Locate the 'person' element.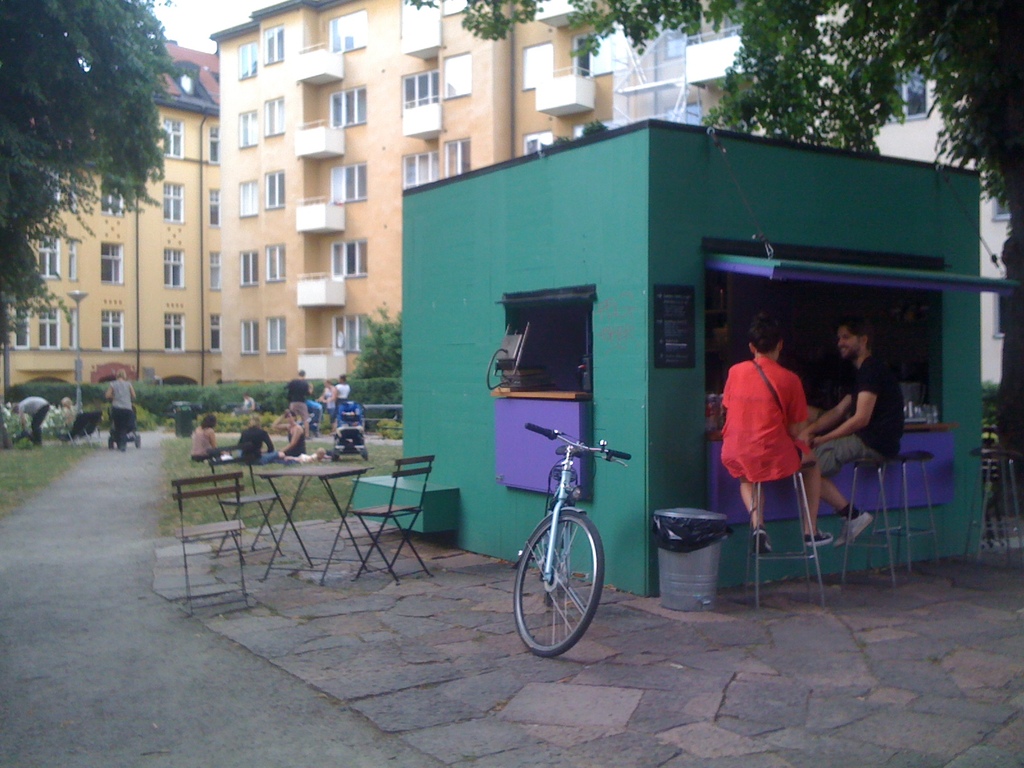
Element bbox: 238 408 270 468.
